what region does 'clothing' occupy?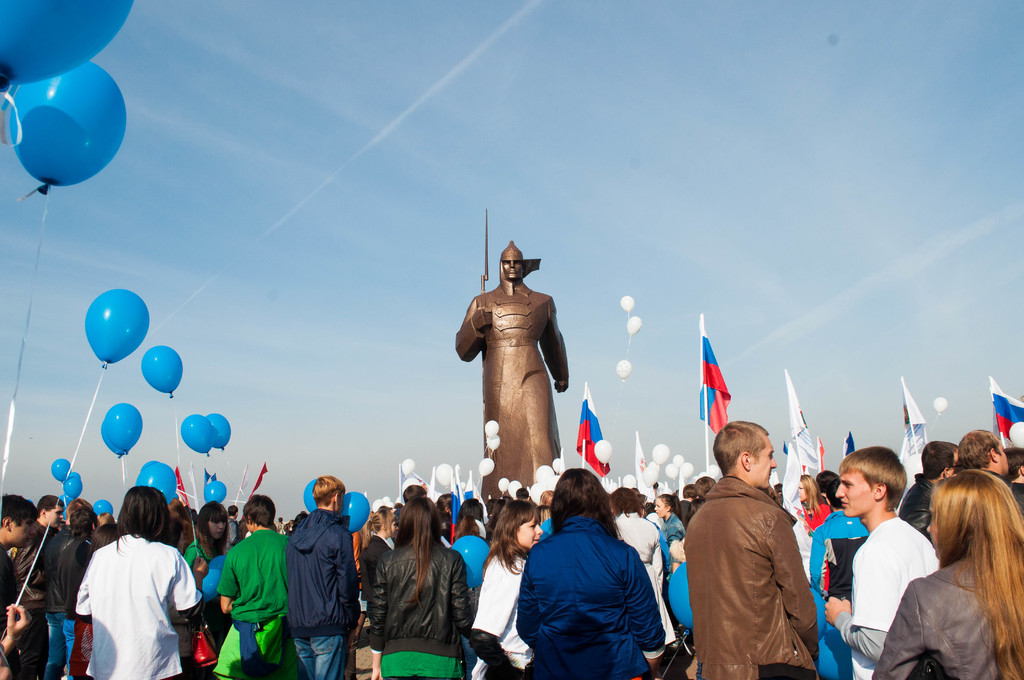
locate(456, 277, 569, 498).
